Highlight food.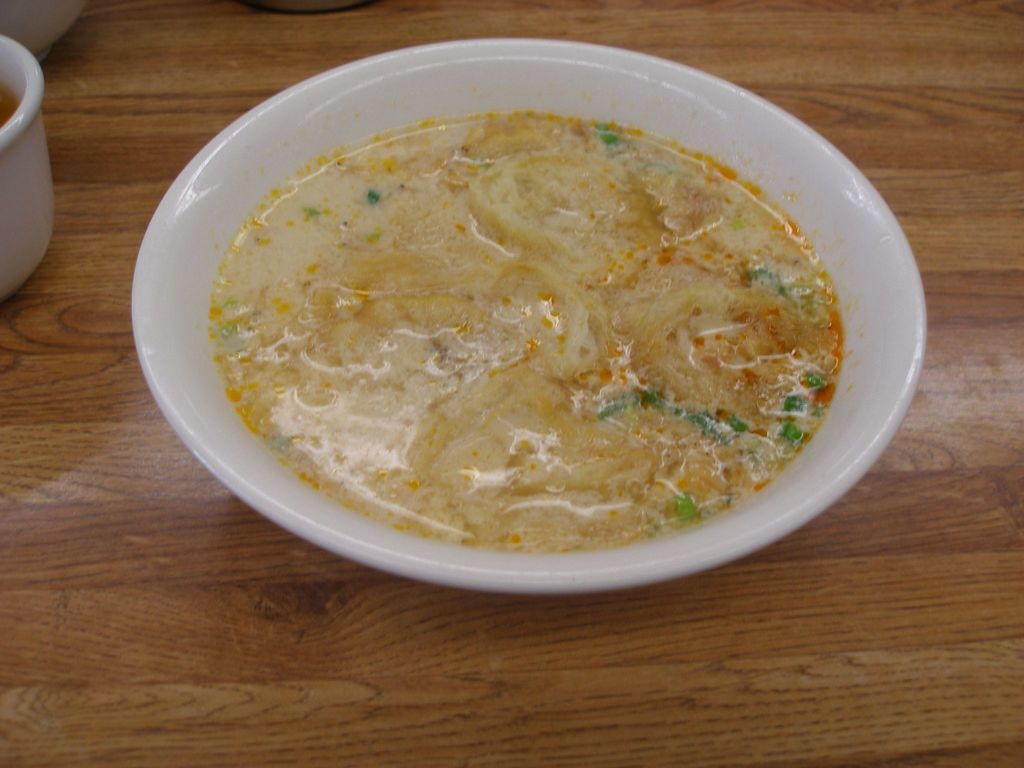
Highlighted region: x1=212 y1=106 x2=844 y2=552.
